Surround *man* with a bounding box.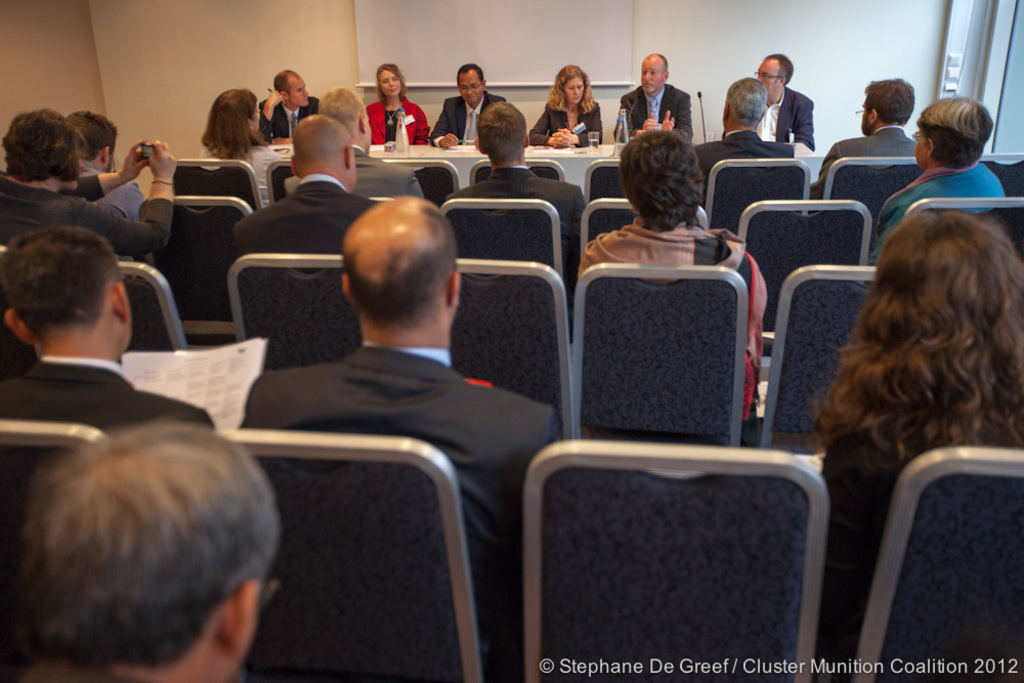
[429,63,503,150].
